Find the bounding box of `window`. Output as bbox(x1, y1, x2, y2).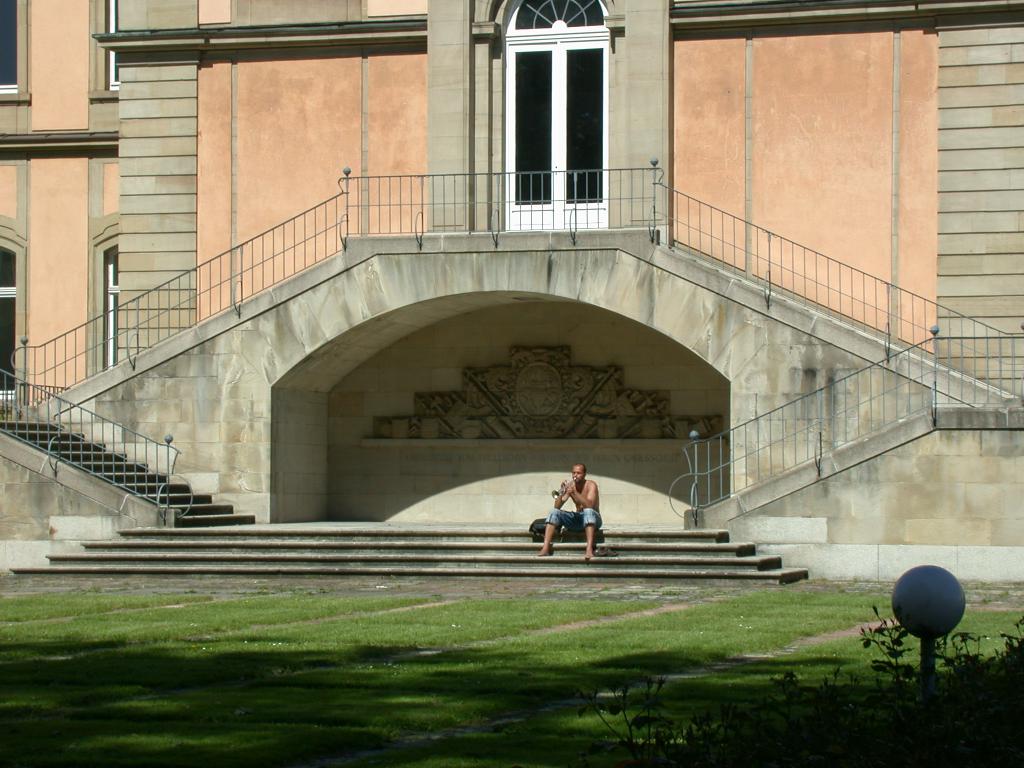
bbox(509, 42, 608, 207).
